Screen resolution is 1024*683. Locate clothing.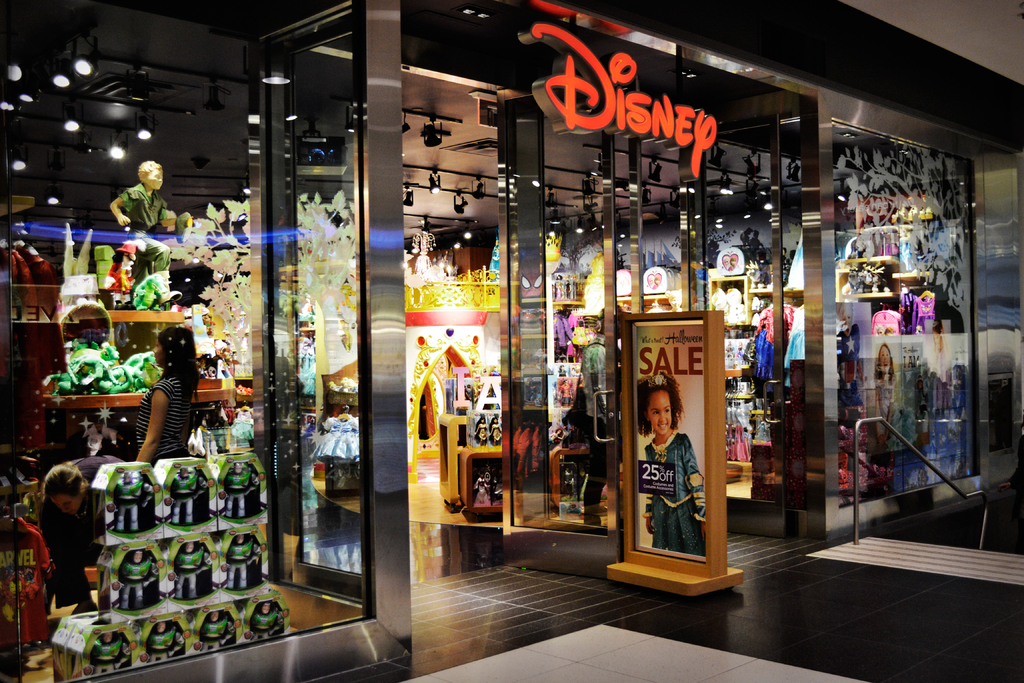
[x1=122, y1=184, x2=163, y2=243].
